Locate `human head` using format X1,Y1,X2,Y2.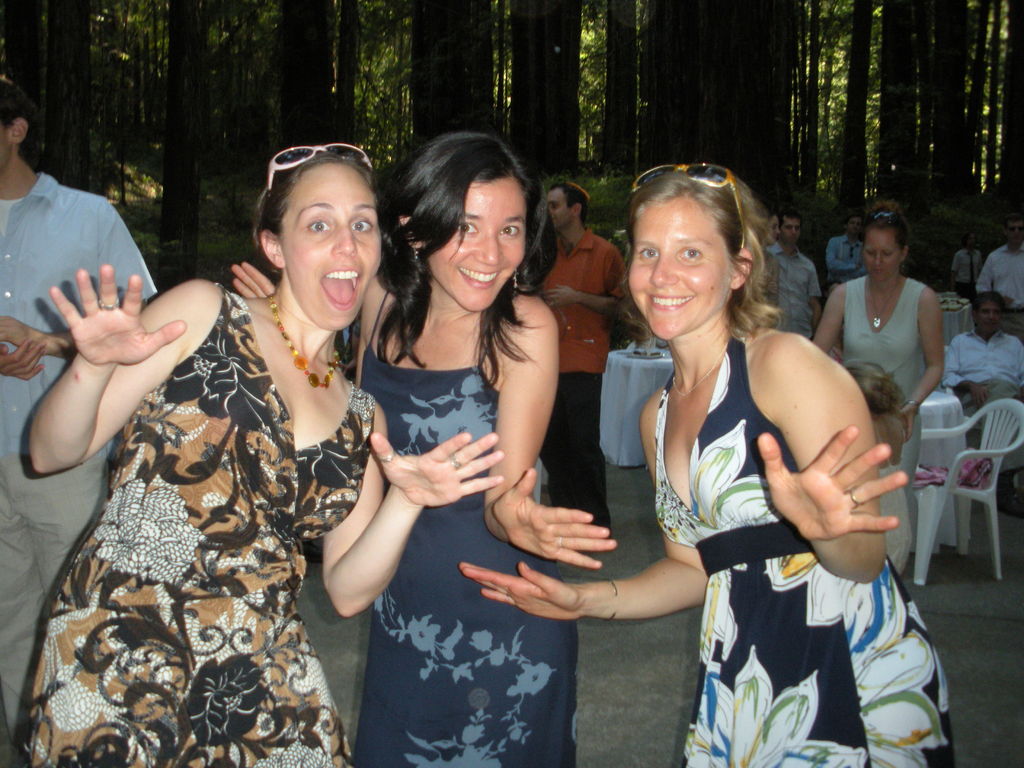
846,214,858,237.
